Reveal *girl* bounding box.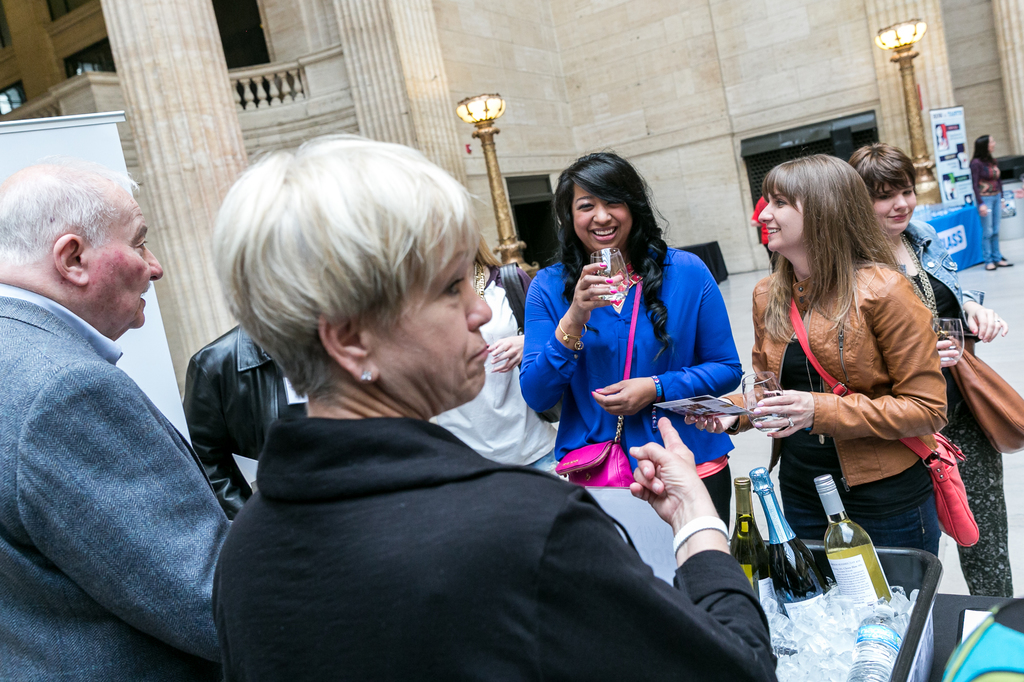
Revealed: (left=843, top=145, right=1018, bottom=596).
